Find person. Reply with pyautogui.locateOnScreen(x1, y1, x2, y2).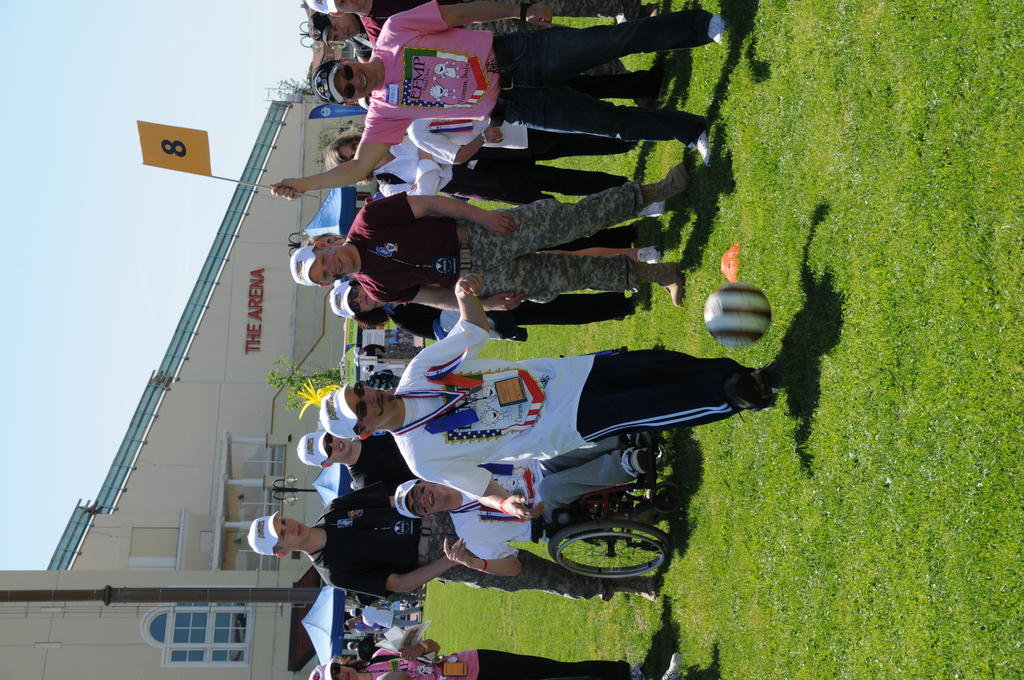
pyautogui.locateOnScreen(349, 602, 425, 628).
